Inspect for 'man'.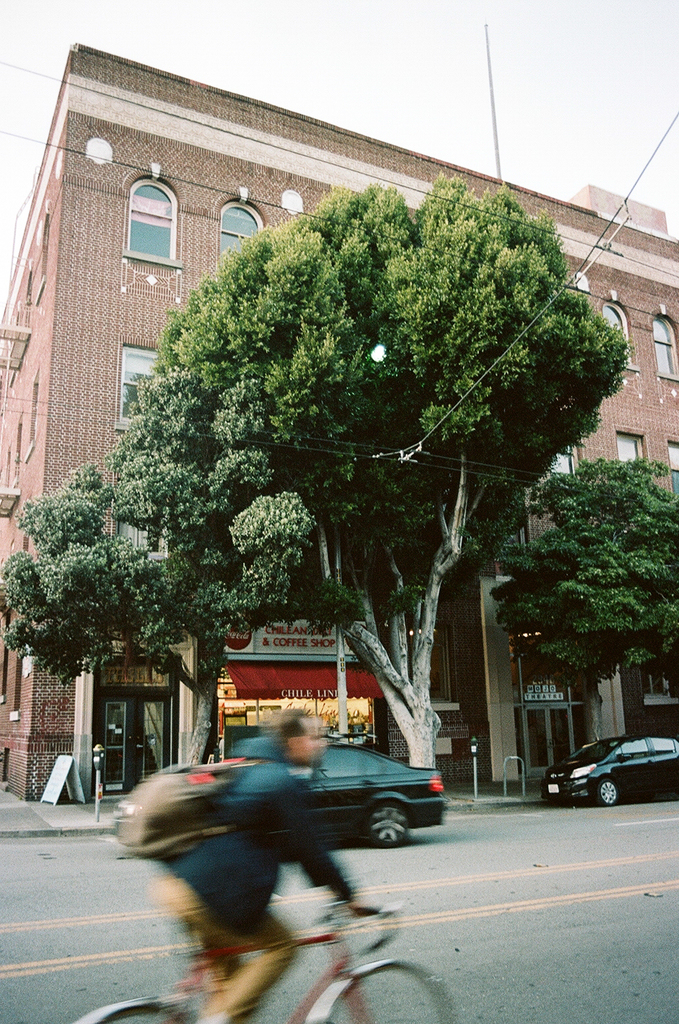
Inspection: [146,703,371,1023].
